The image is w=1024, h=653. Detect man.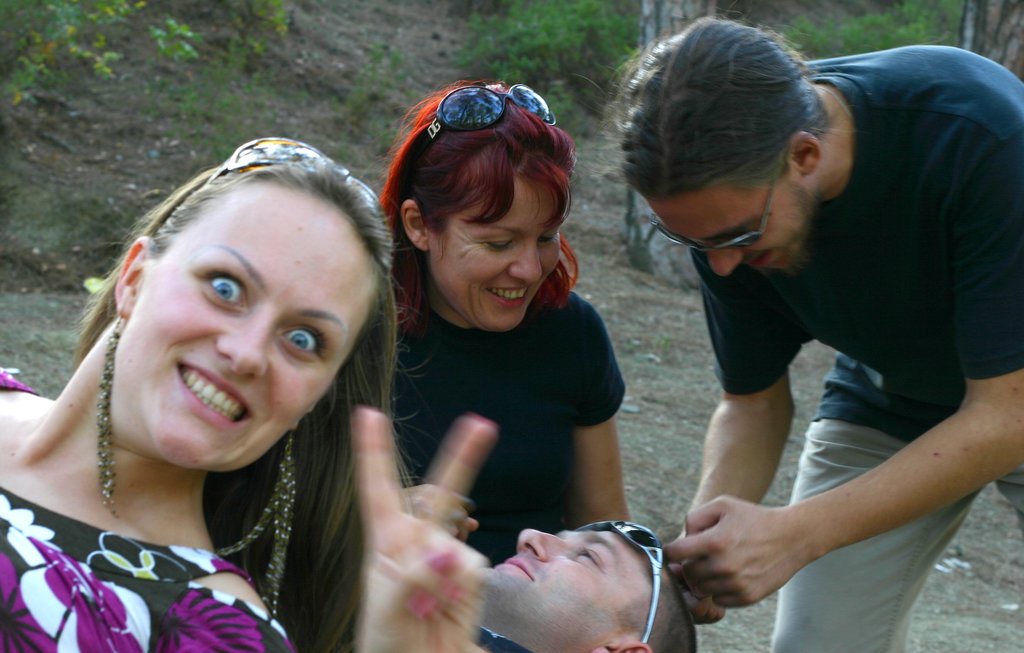
Detection: [608,15,1023,652].
